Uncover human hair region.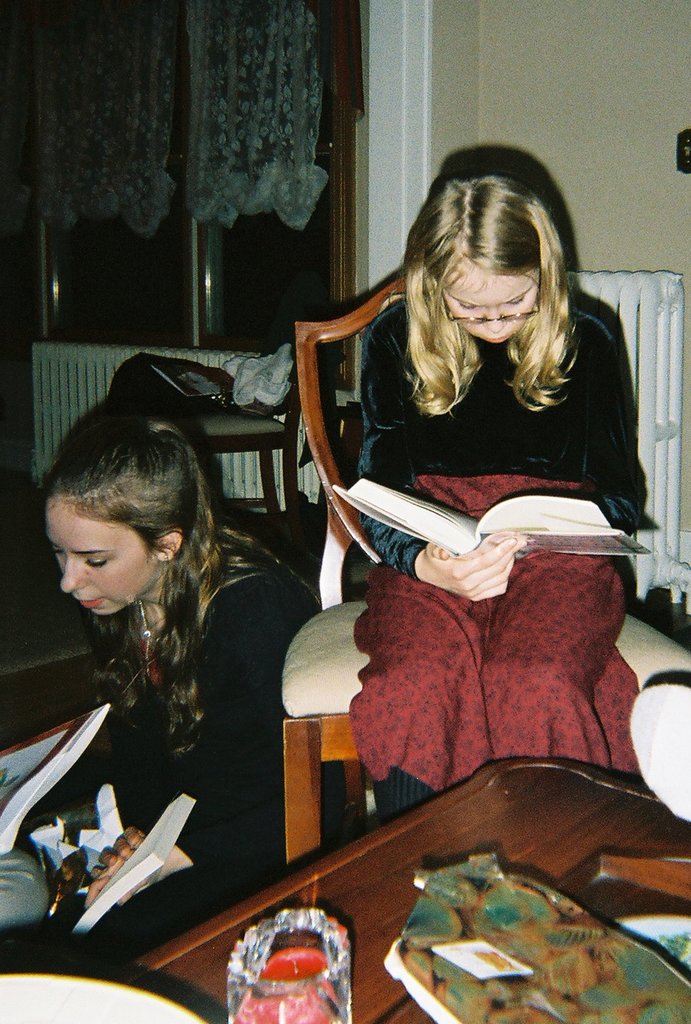
Uncovered: 44/386/283/768.
